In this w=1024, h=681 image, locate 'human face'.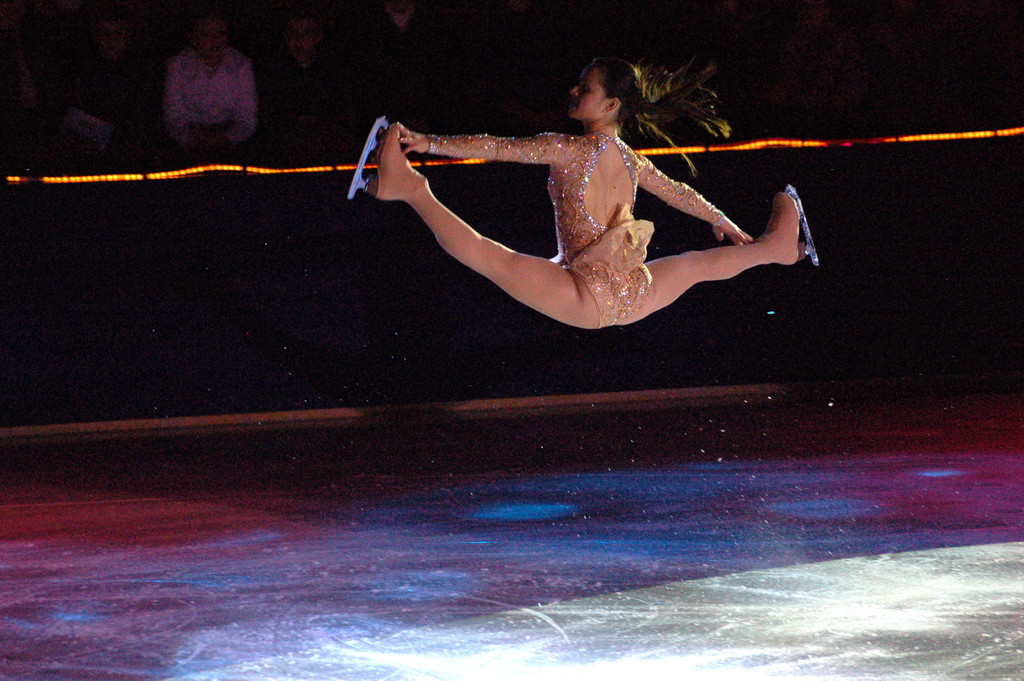
Bounding box: 199,21,228,60.
